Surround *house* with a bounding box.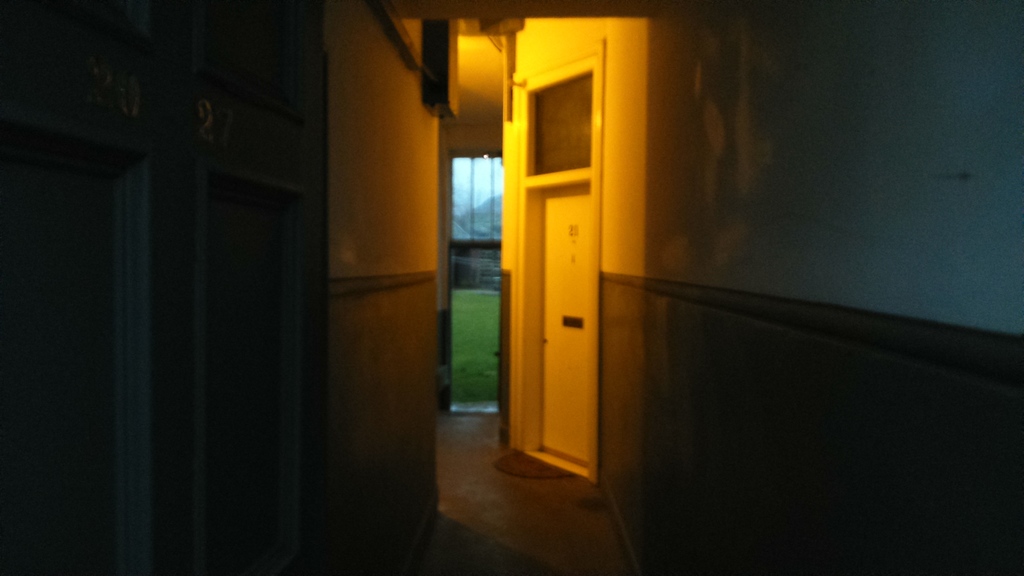
select_region(0, 8, 884, 572).
